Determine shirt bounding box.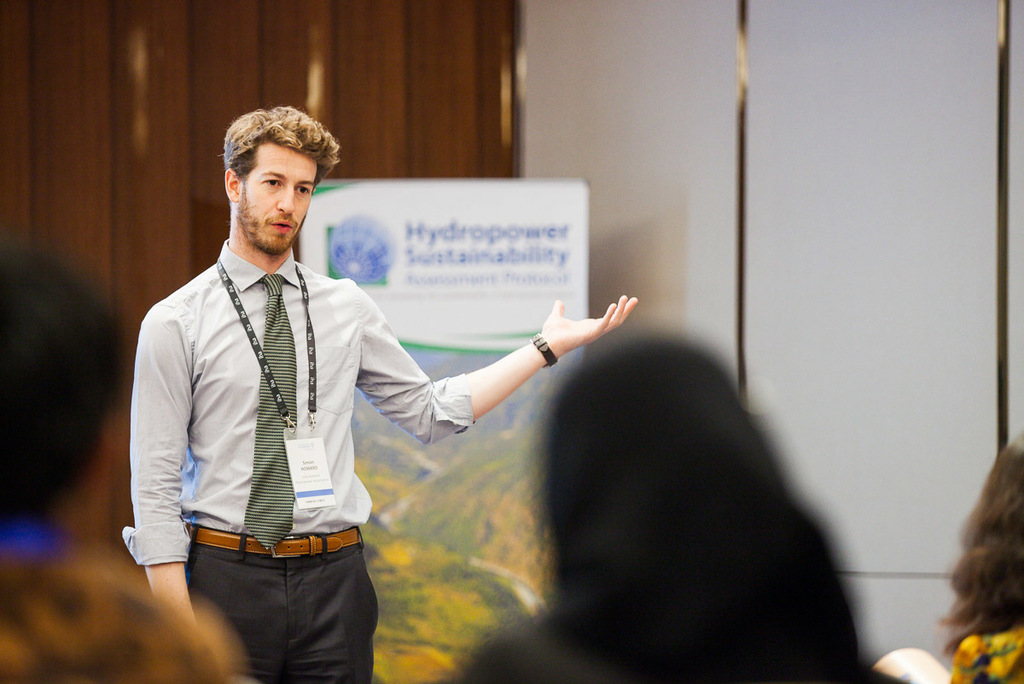
Determined: 122 236 477 567.
